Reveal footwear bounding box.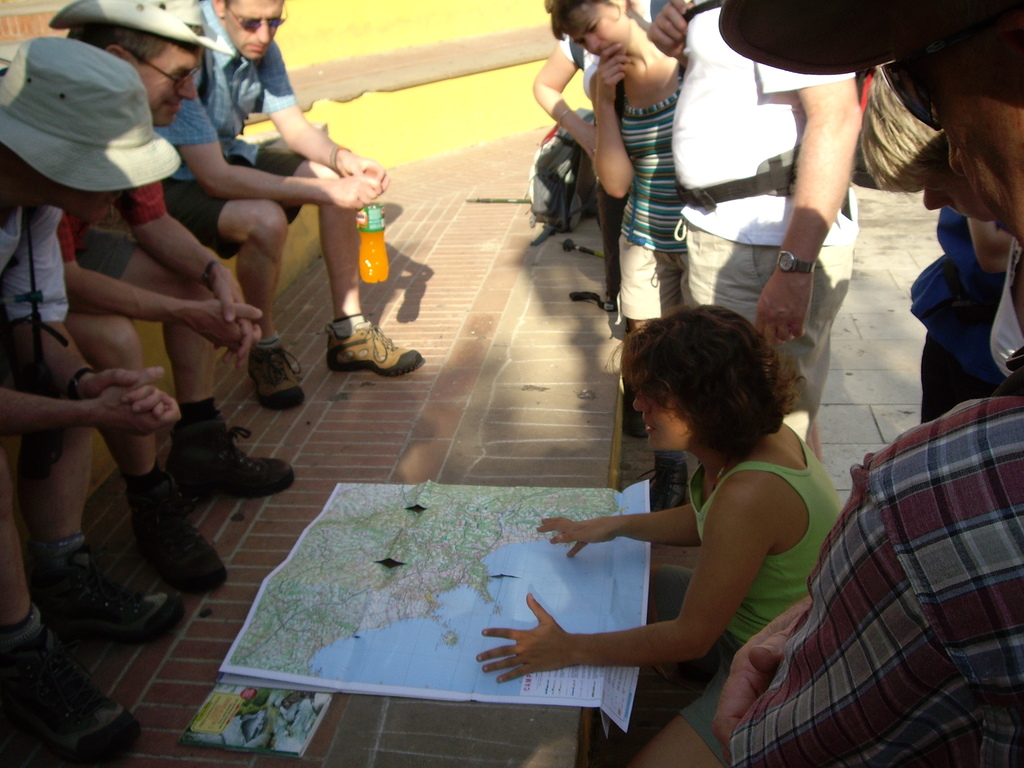
Revealed: {"x1": 36, "y1": 547, "x2": 189, "y2": 646}.
